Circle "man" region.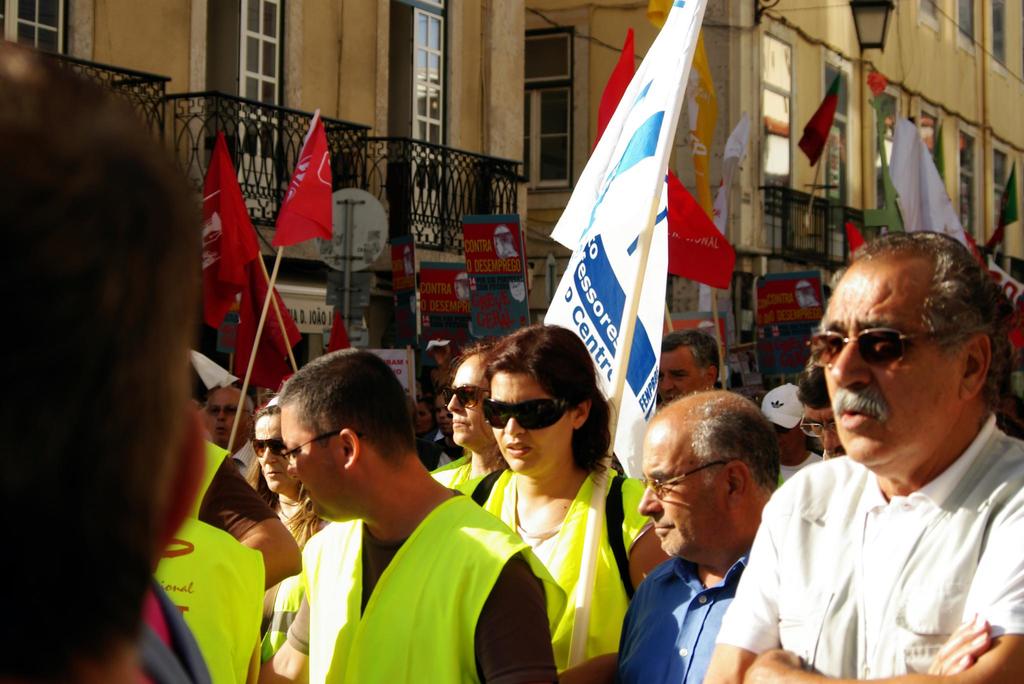
Region: bbox=(255, 348, 566, 683).
